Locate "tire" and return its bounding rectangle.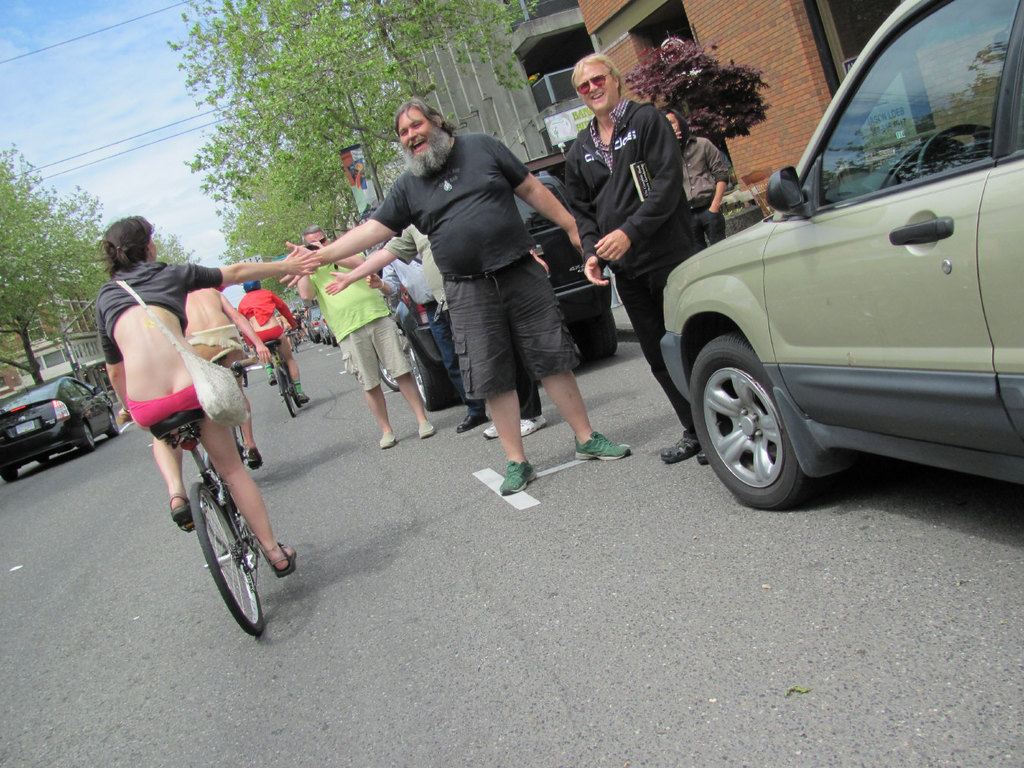
(375,337,419,392).
